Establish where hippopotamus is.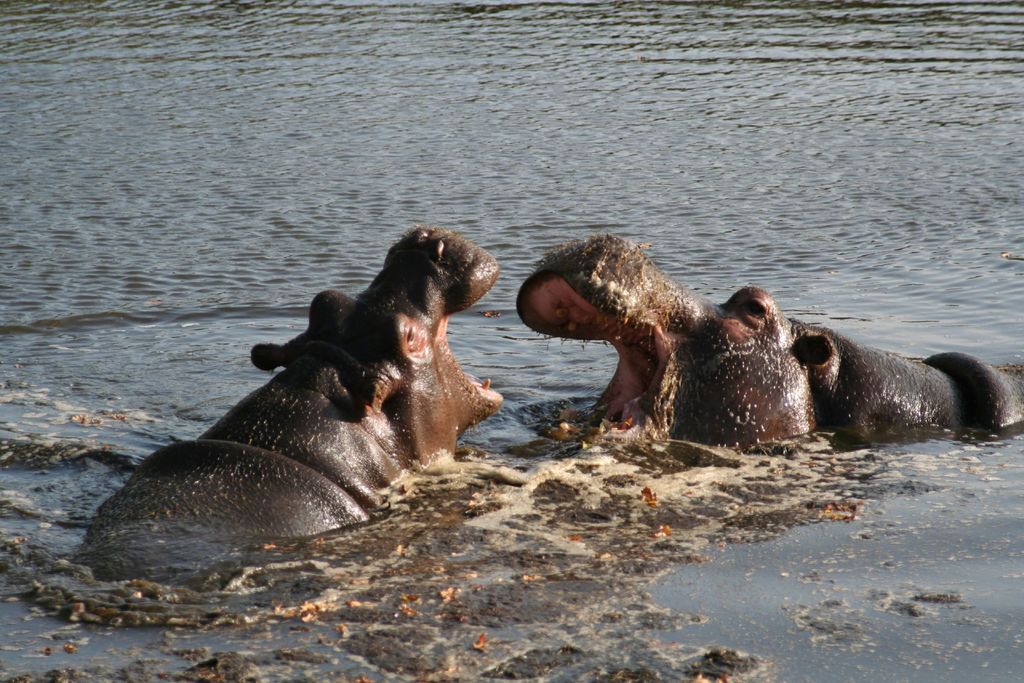
Established at <box>515,231,1023,449</box>.
